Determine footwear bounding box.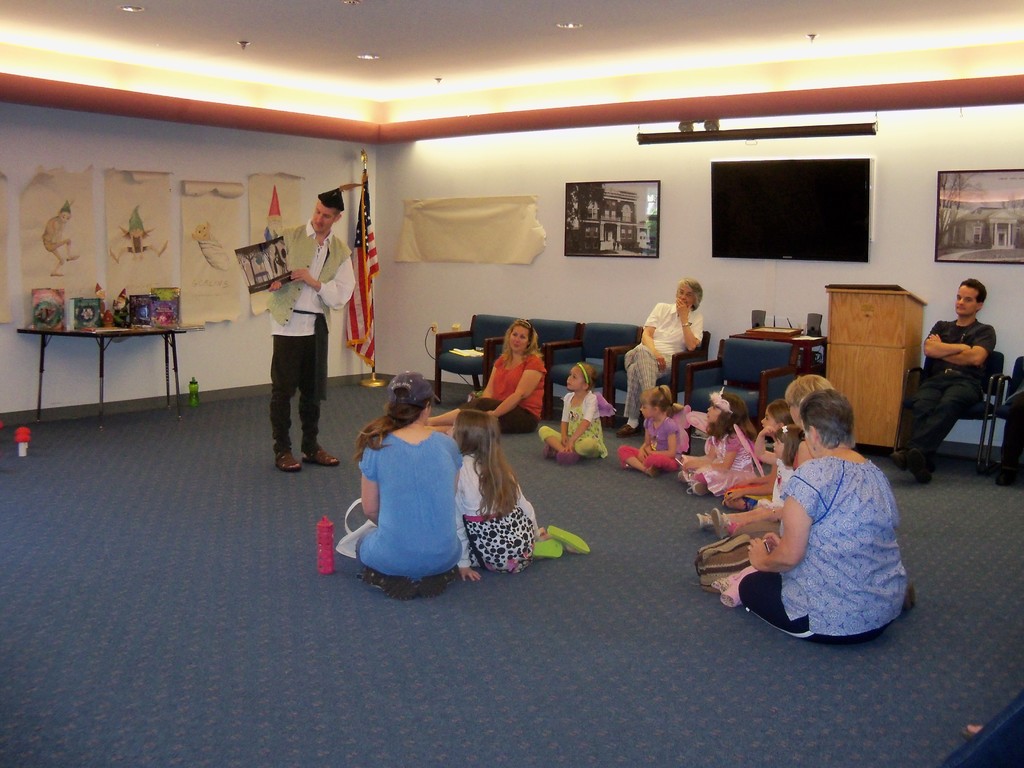
Determined: left=893, top=449, right=911, bottom=474.
